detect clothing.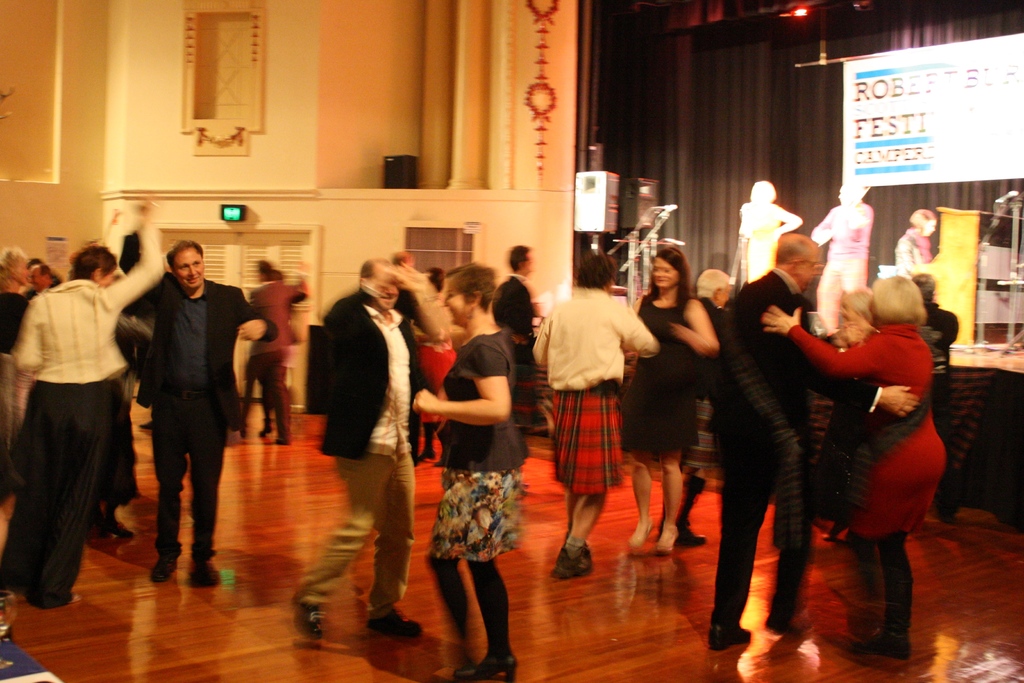
Detected at bbox(428, 332, 529, 563).
